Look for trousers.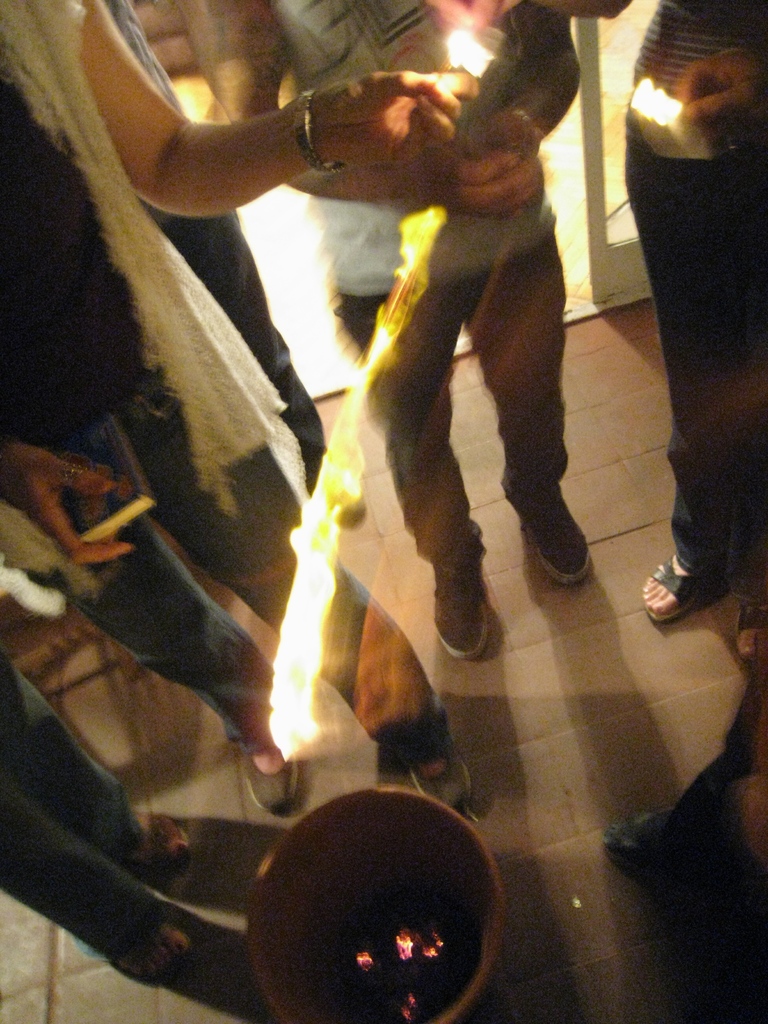
Found: [x1=0, y1=643, x2=148, y2=970].
